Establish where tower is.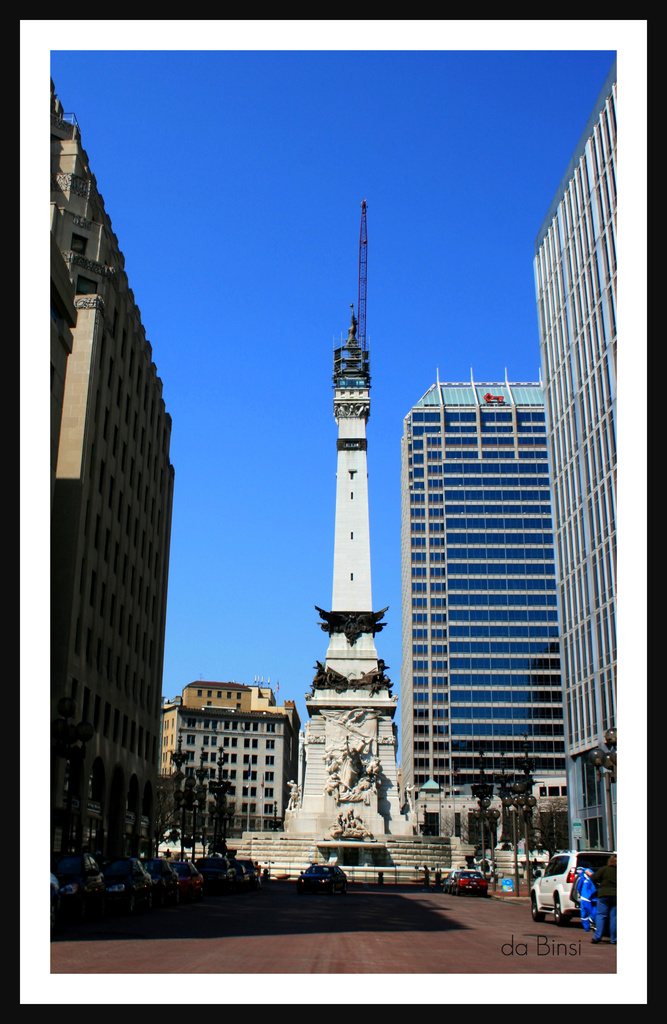
Established at [398, 371, 571, 863].
